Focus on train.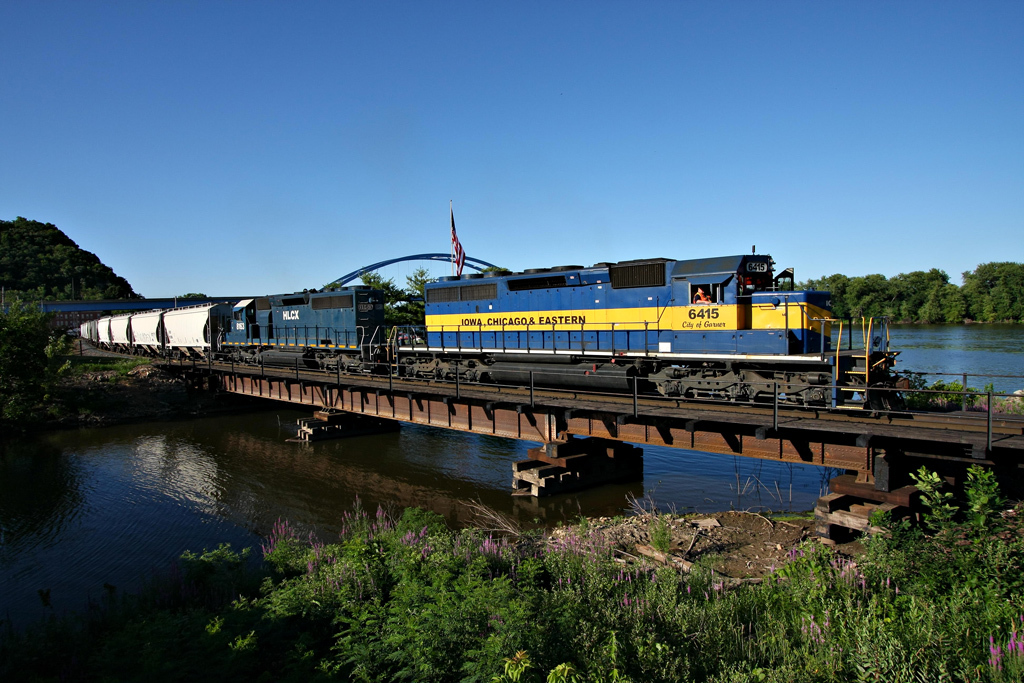
Focused at left=70, top=243, right=908, bottom=417.
